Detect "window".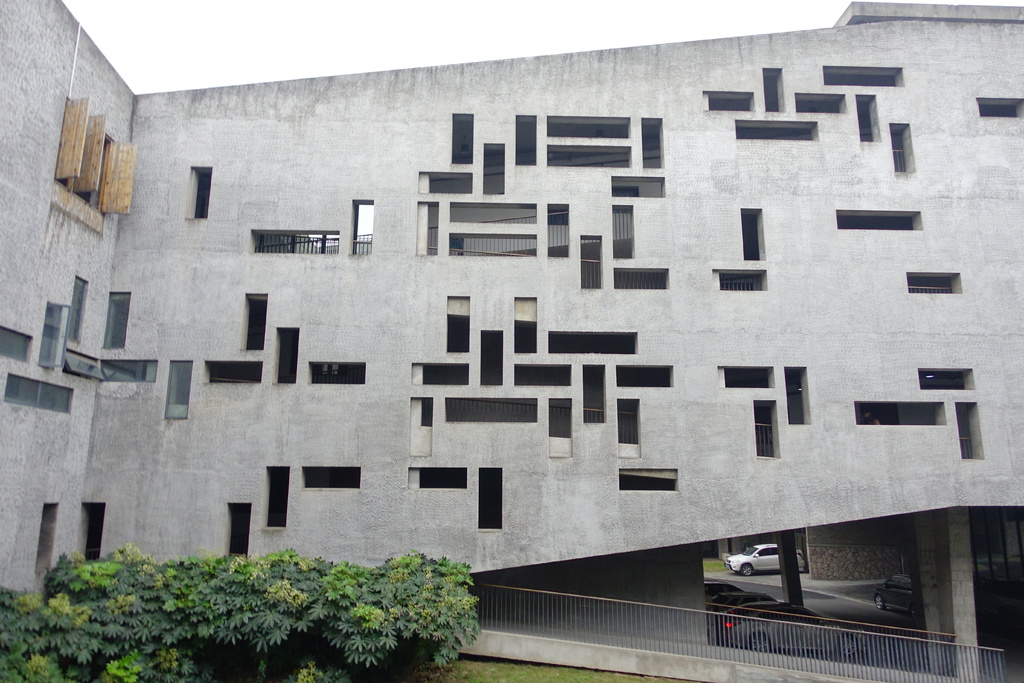
Detected at Rect(68, 274, 90, 344).
